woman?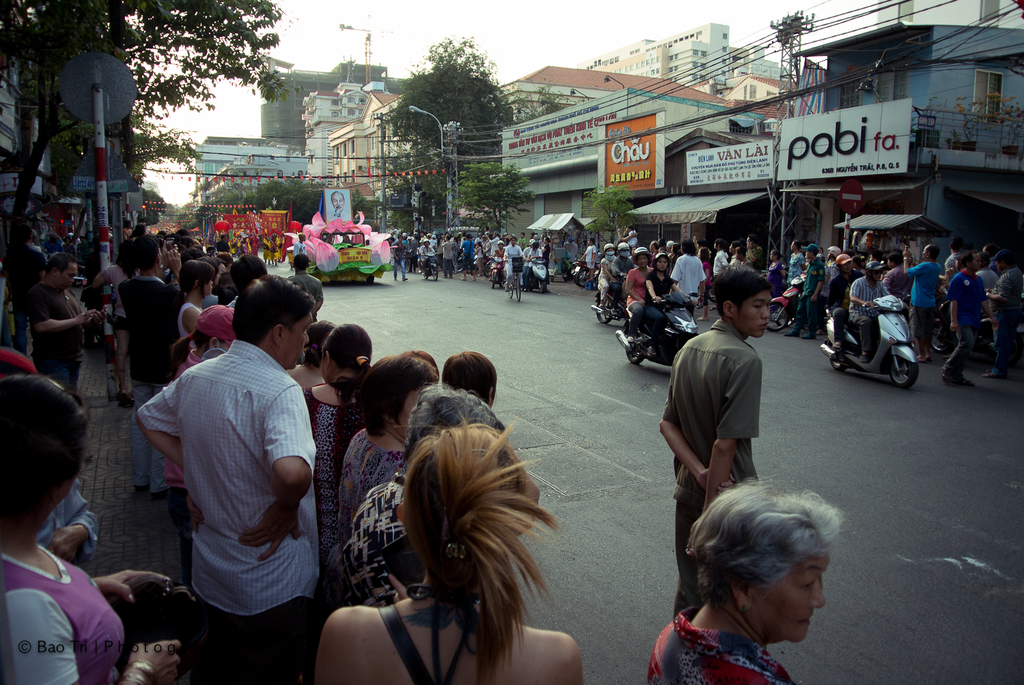
639:254:689:328
